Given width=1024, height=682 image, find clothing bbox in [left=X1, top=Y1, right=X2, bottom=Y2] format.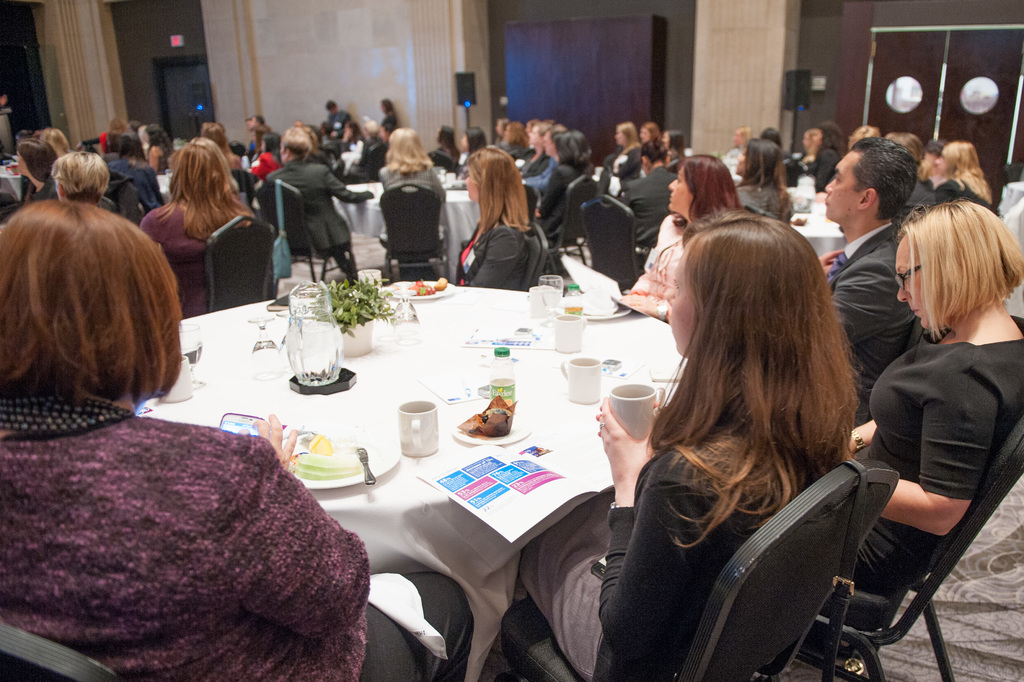
[left=929, top=174, right=946, bottom=192].
